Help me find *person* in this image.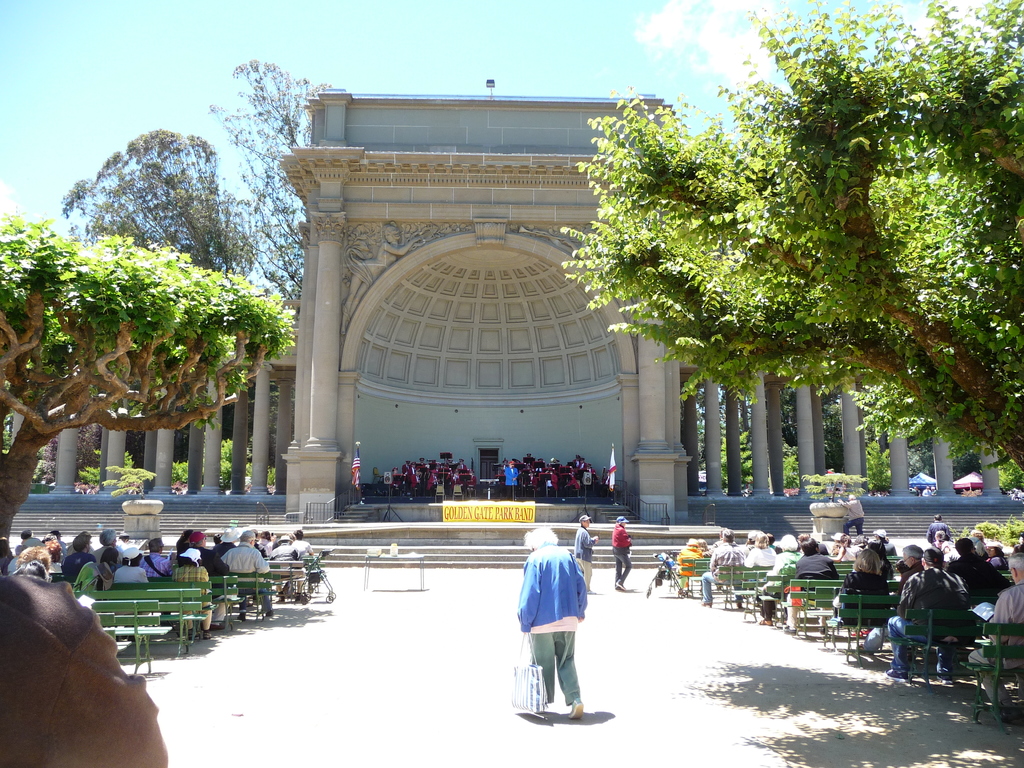
Found it: x1=102, y1=544, x2=134, y2=586.
